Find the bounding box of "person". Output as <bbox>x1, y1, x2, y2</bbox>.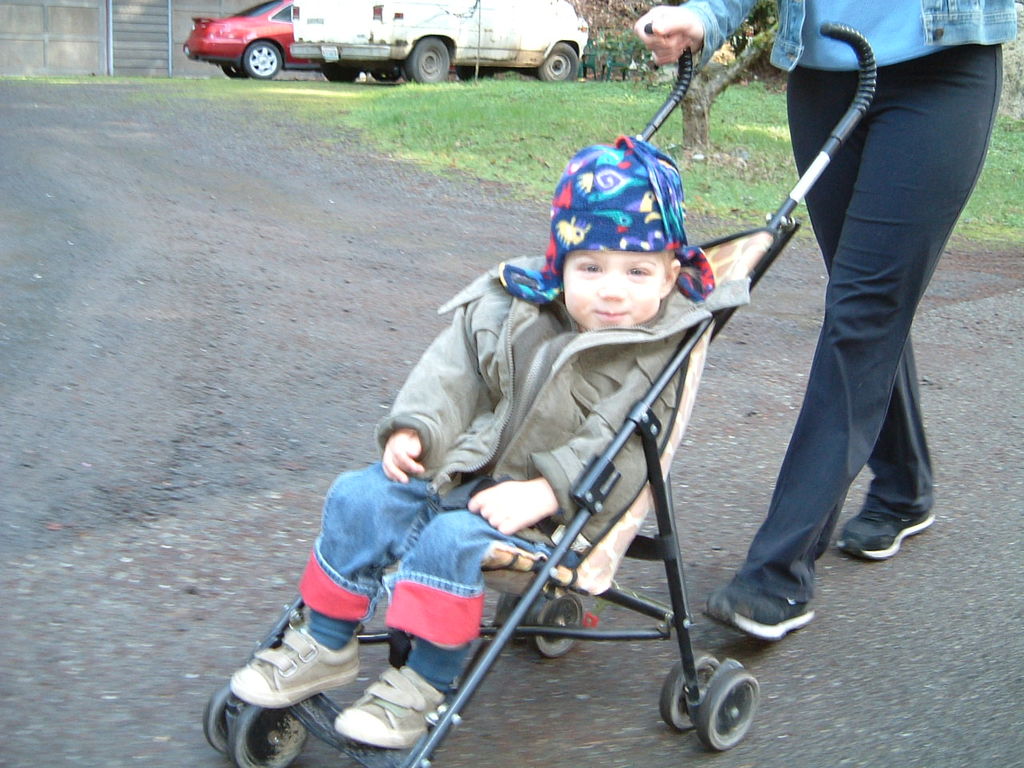
<bbox>215, 127, 723, 755</bbox>.
